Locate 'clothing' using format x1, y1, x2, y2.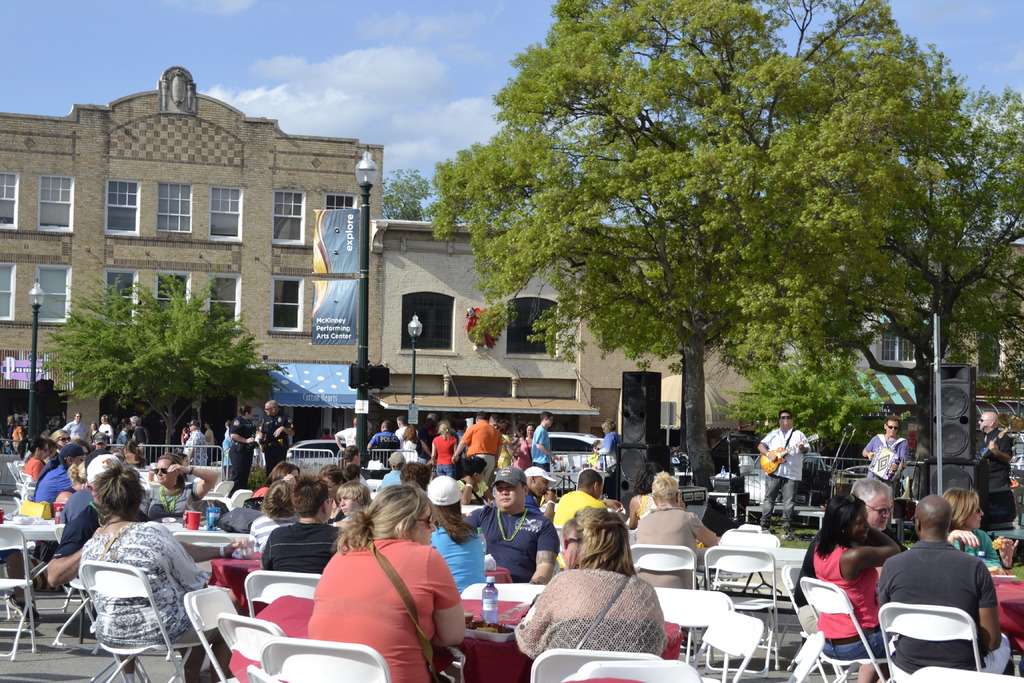
428, 507, 488, 593.
